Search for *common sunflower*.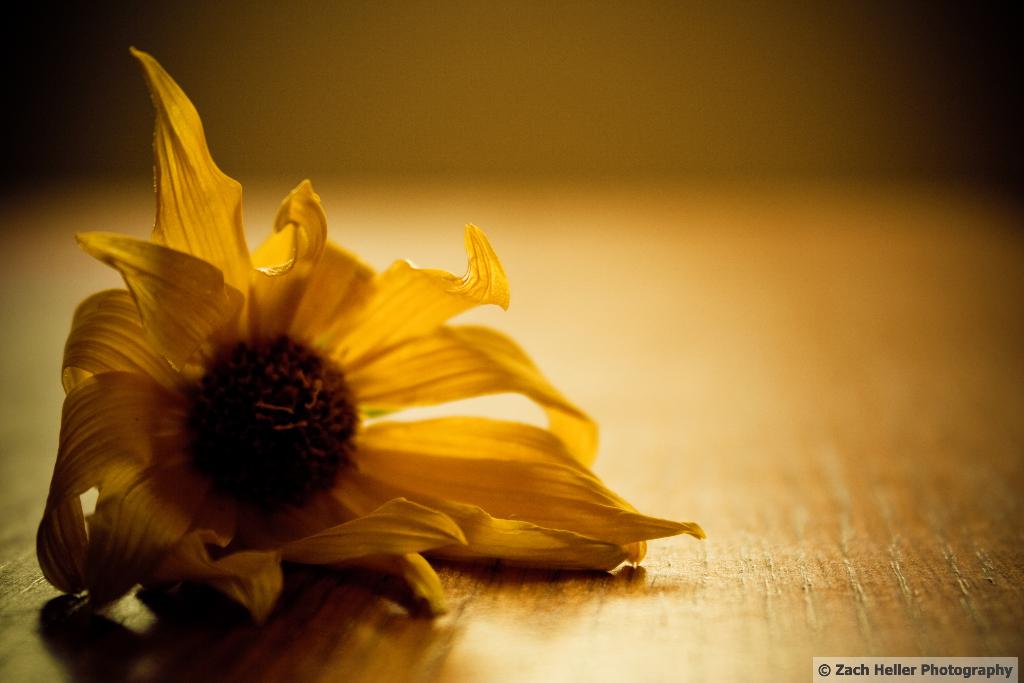
Found at bbox=(35, 46, 708, 619).
